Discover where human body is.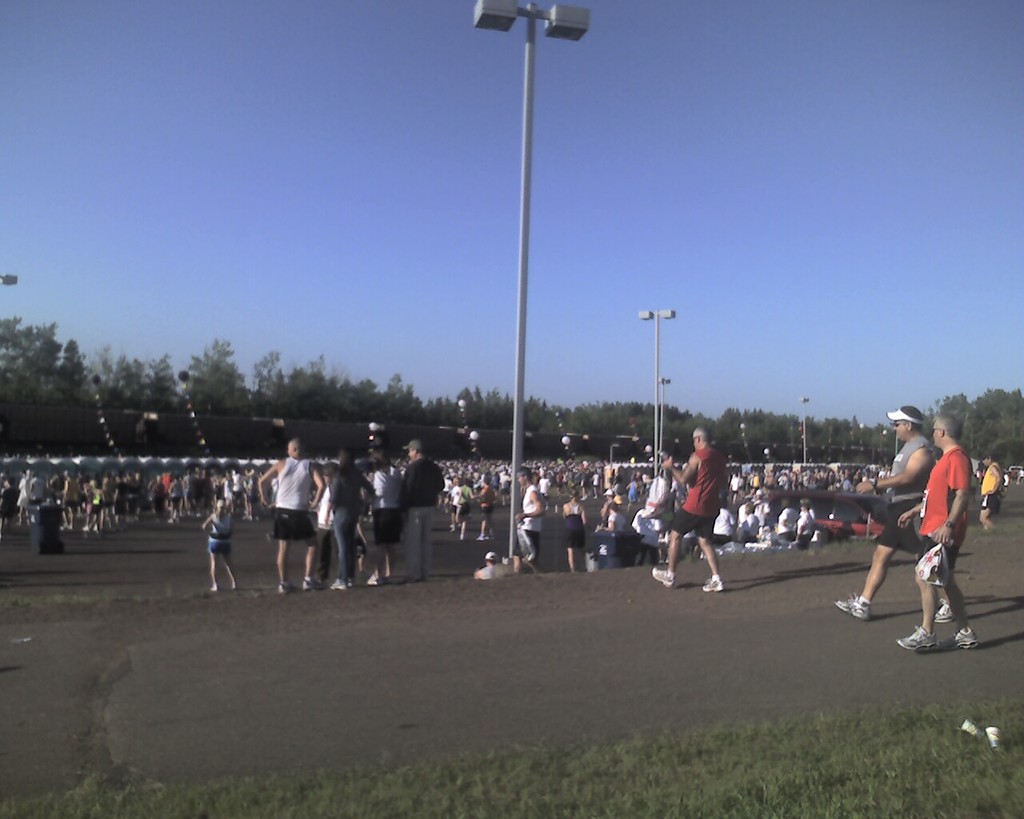
Discovered at pyautogui.locateOnScreen(514, 466, 542, 574).
